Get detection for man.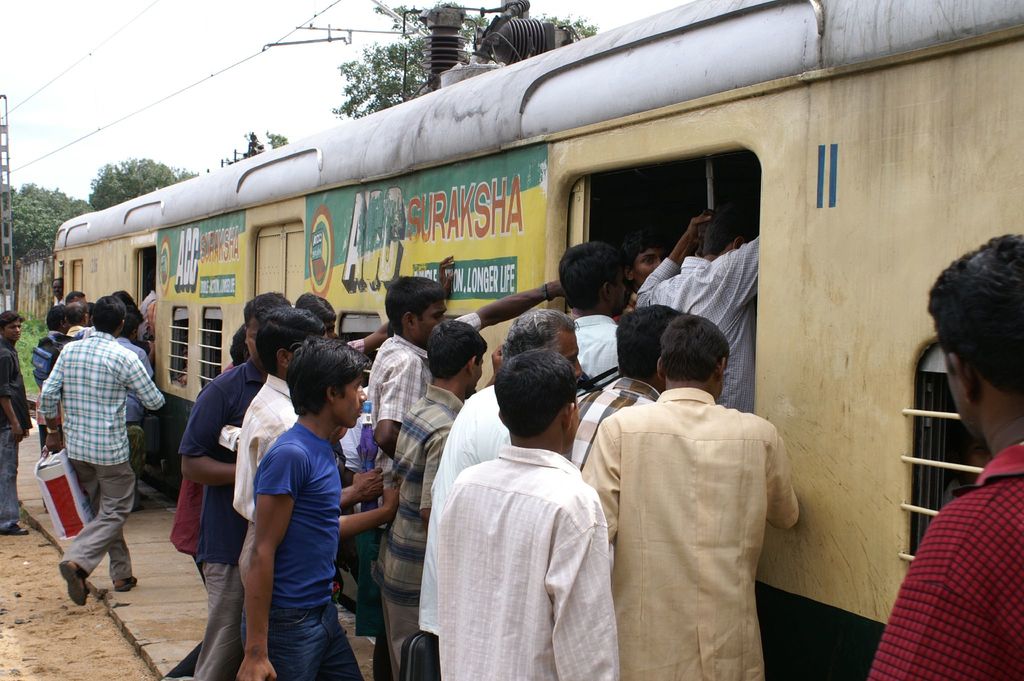
Detection: (x1=236, y1=296, x2=320, y2=674).
